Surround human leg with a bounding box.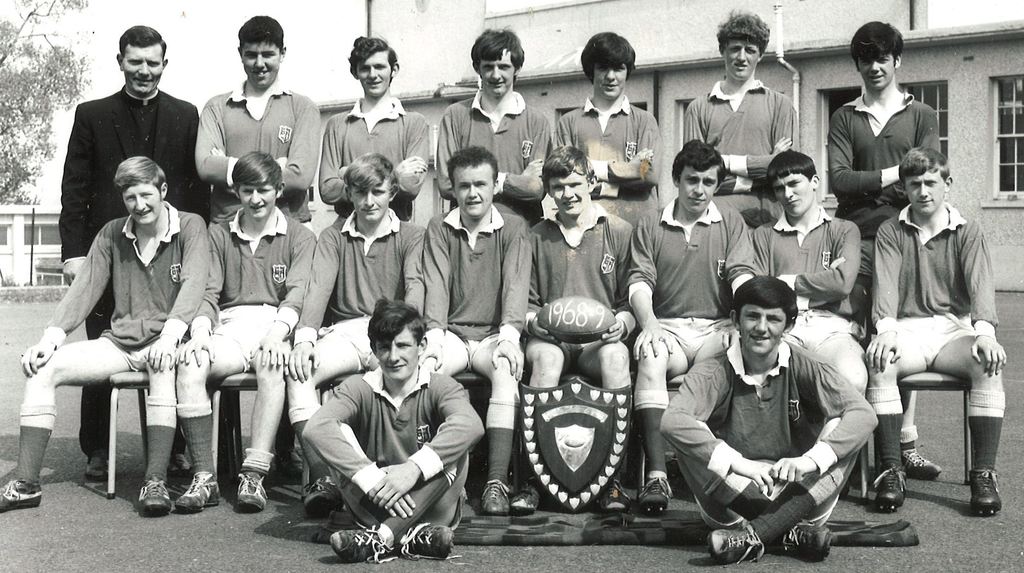
[0, 335, 127, 511].
